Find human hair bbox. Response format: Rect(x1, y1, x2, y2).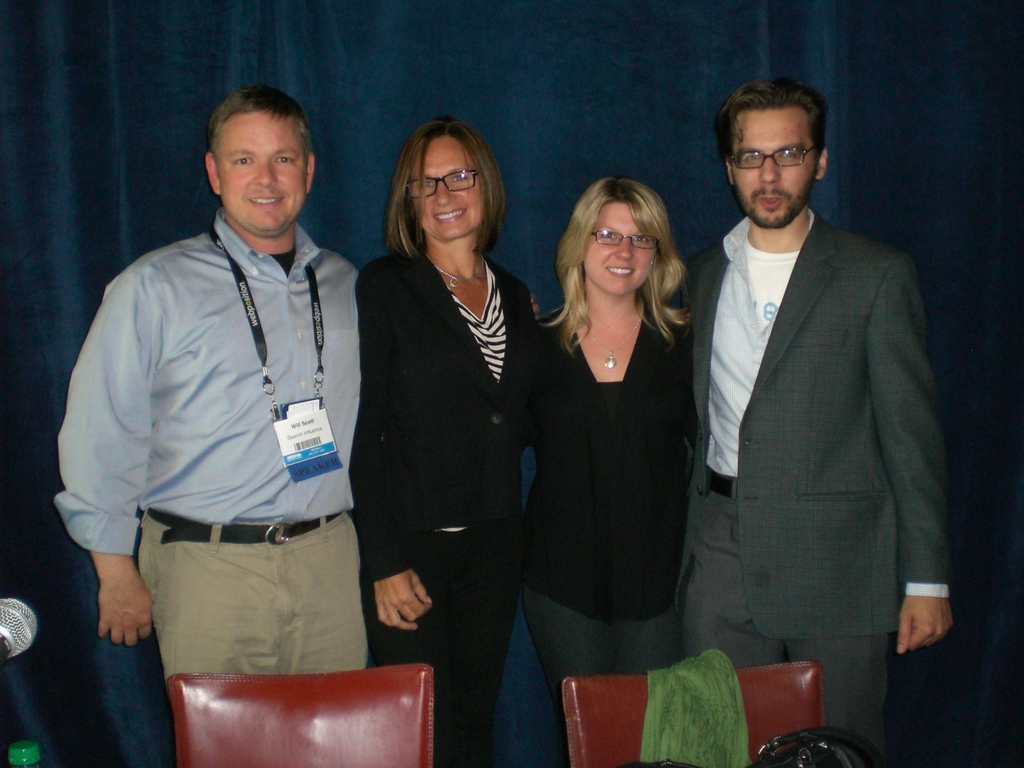
Rect(207, 83, 315, 176).
